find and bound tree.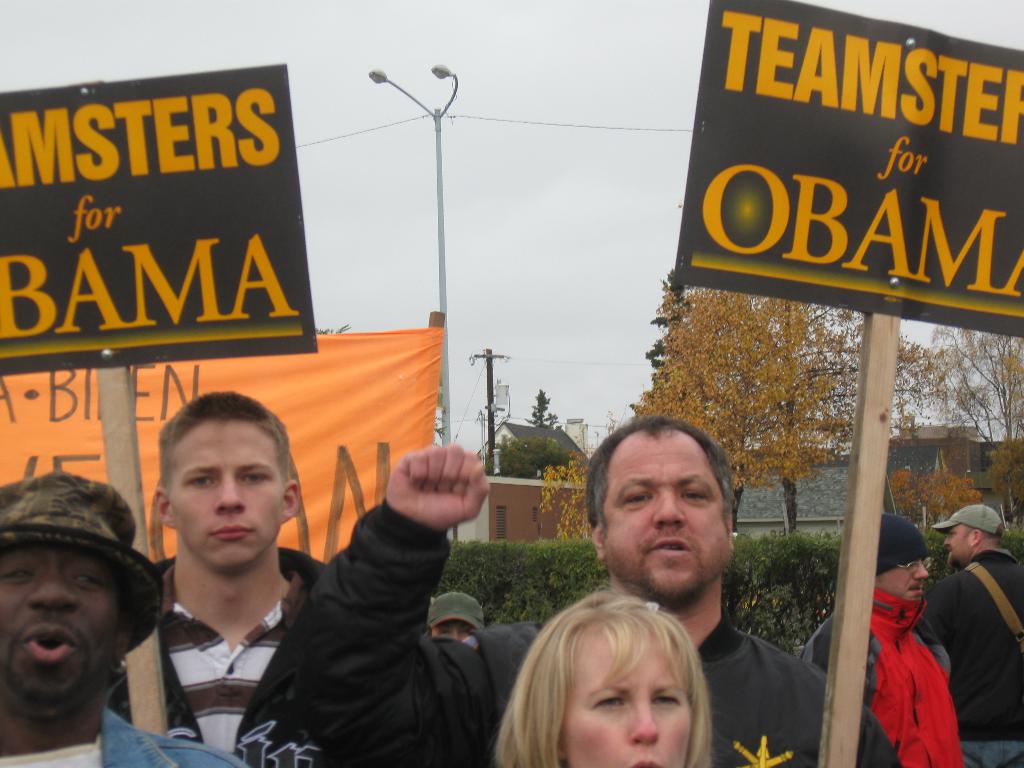
Bound: rect(625, 293, 947, 523).
